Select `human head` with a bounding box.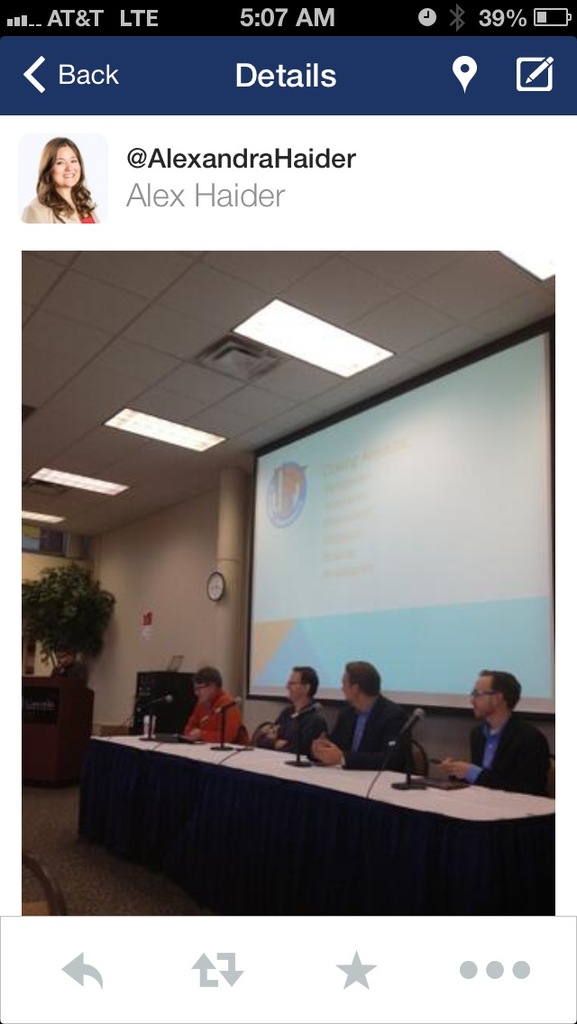
l=282, t=665, r=323, b=703.
